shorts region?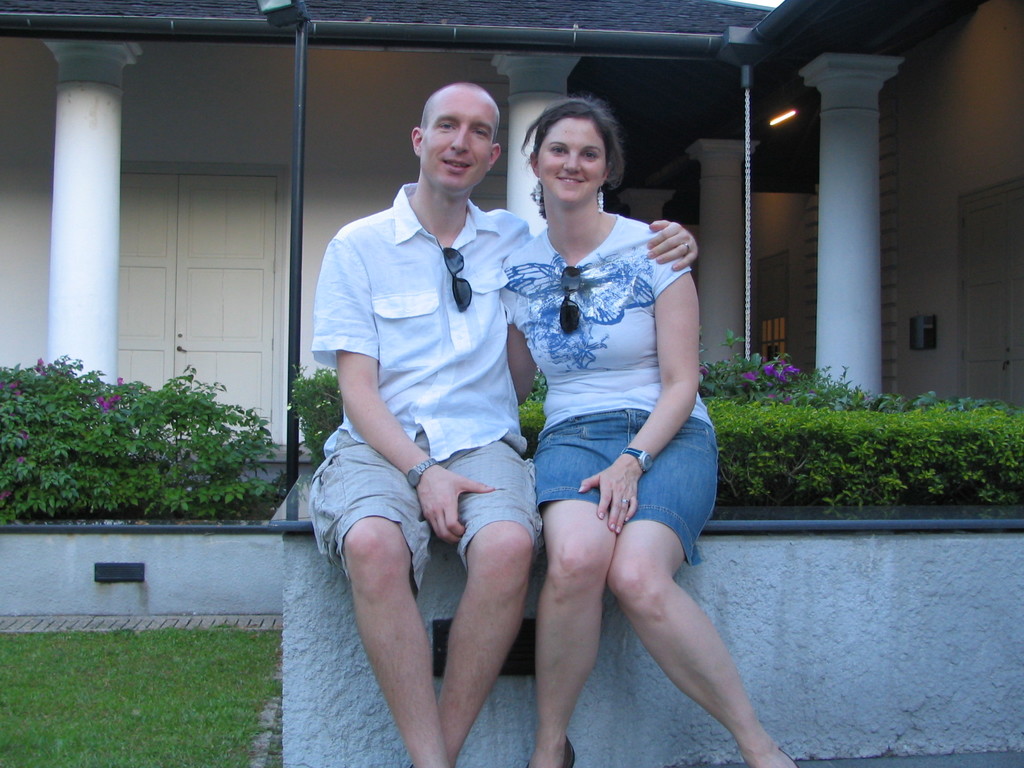
box(534, 408, 717, 564)
